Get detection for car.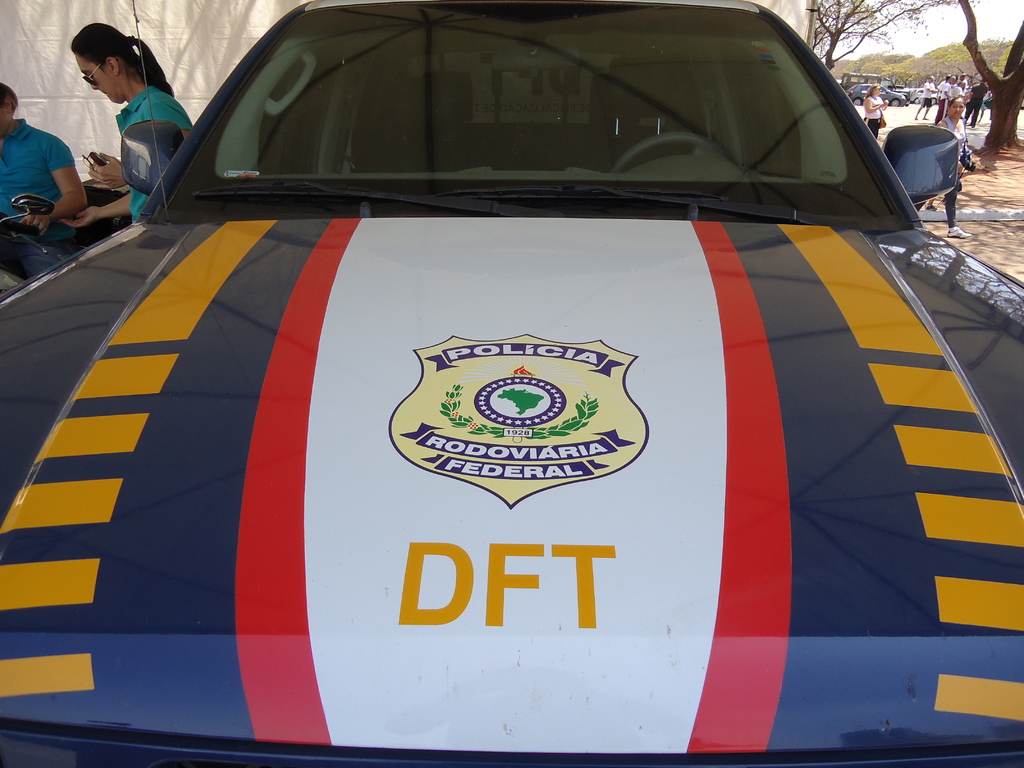
Detection: (0,0,1023,767).
